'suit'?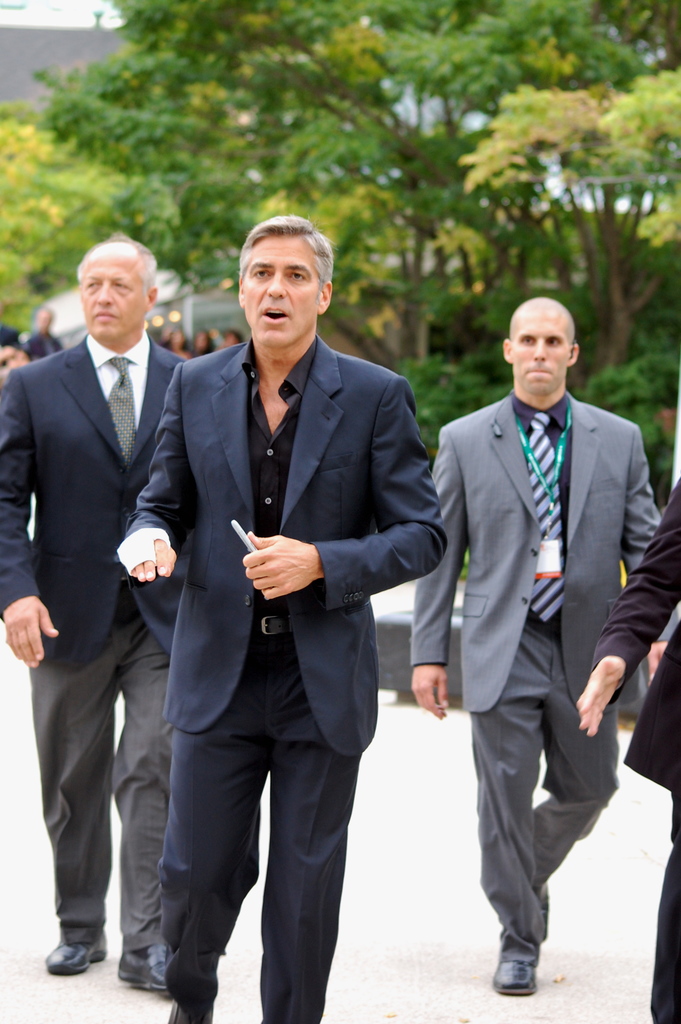
x1=0 y1=332 x2=187 y2=953
